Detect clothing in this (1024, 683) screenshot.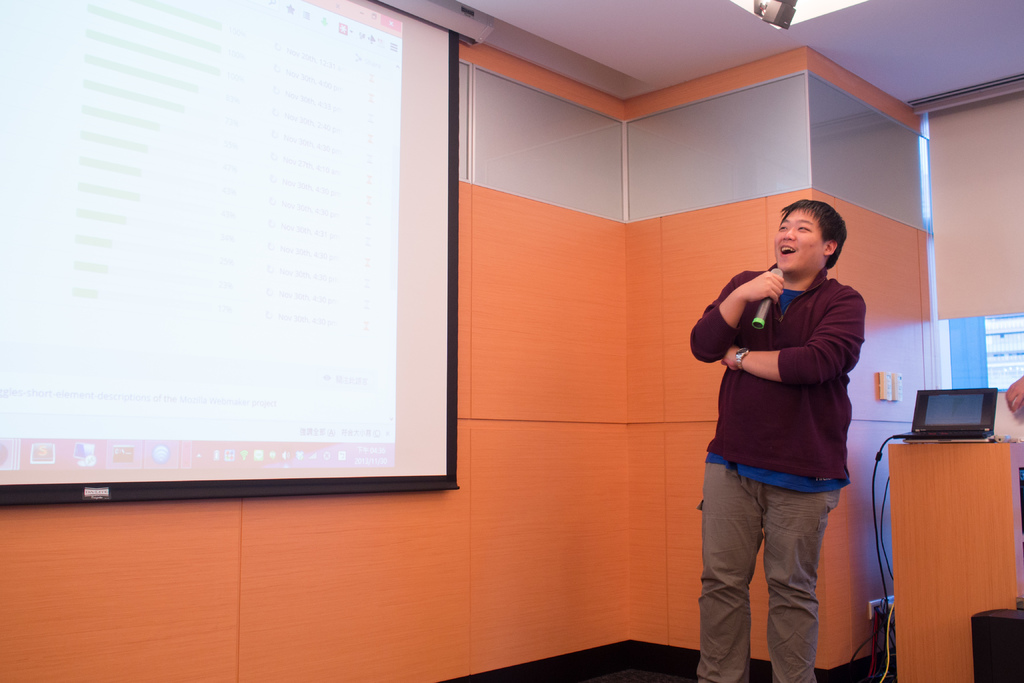
Detection: (698,231,867,634).
